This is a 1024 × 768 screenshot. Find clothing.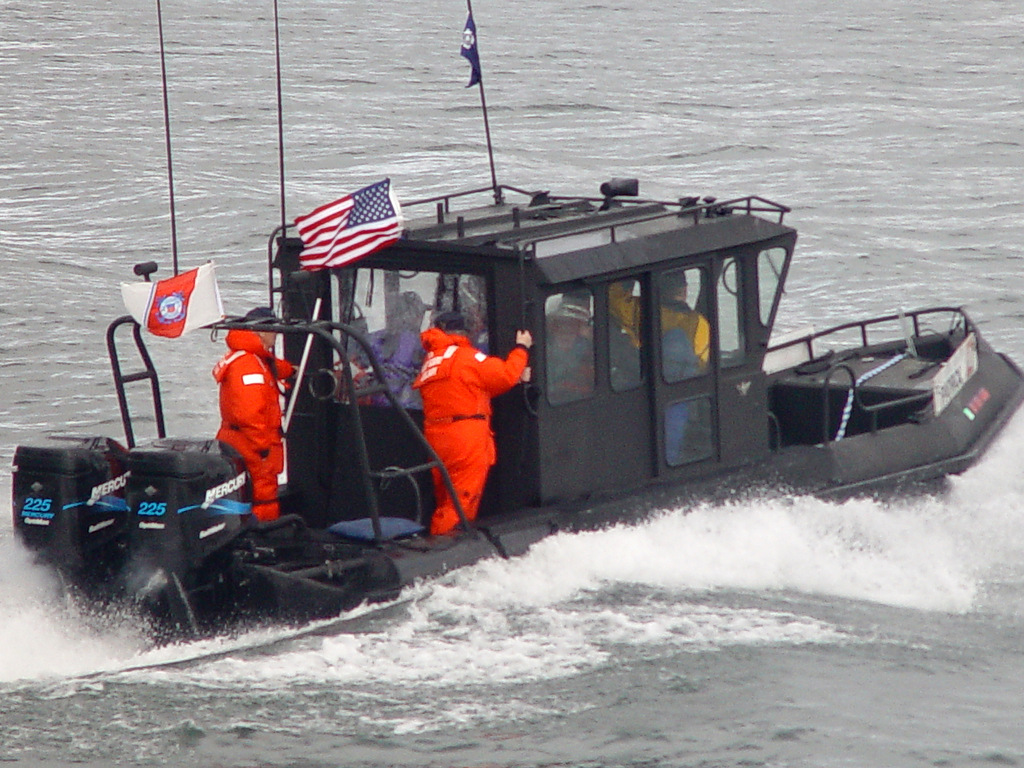
Bounding box: 603,284,715,466.
